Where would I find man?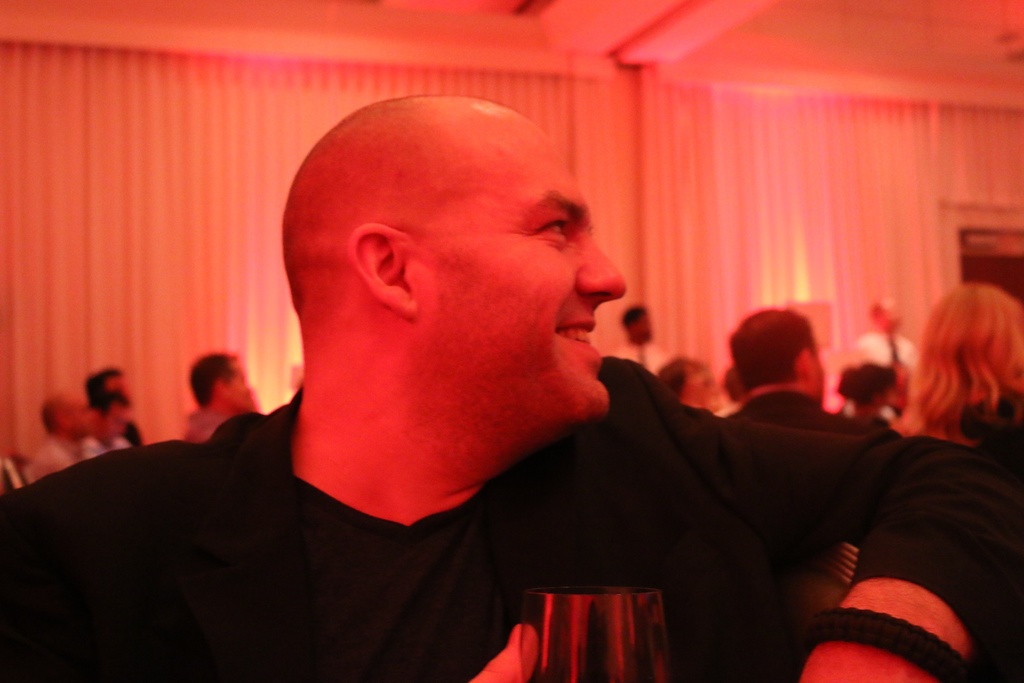
At region(184, 347, 259, 444).
